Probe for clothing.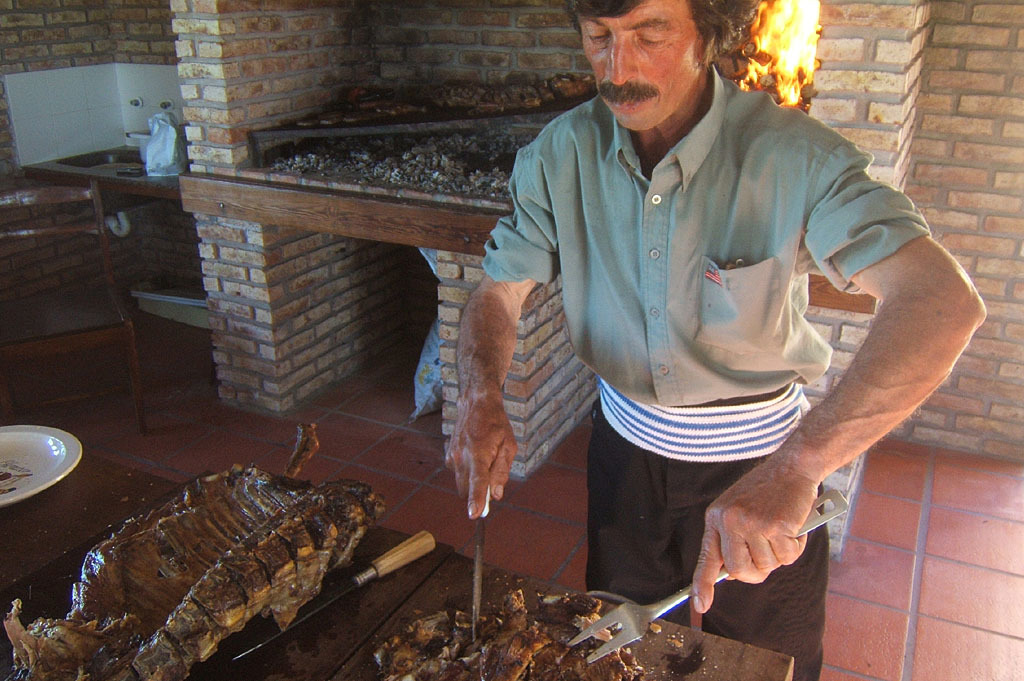
Probe result: [535,135,915,623].
